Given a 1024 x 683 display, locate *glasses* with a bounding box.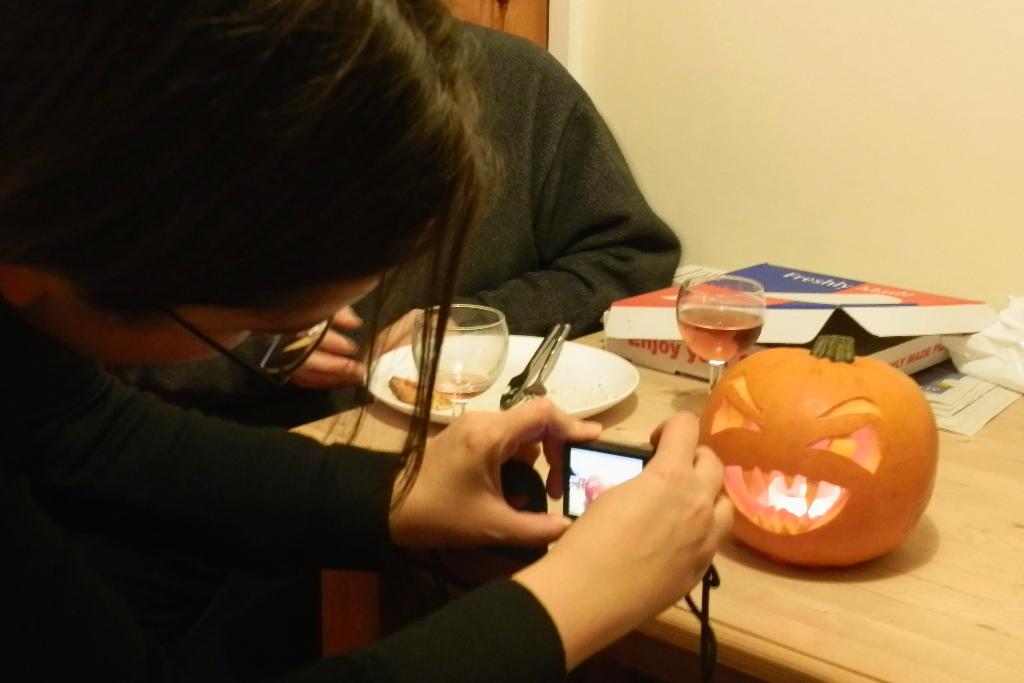
Located: x1=166 y1=304 x2=343 y2=379.
